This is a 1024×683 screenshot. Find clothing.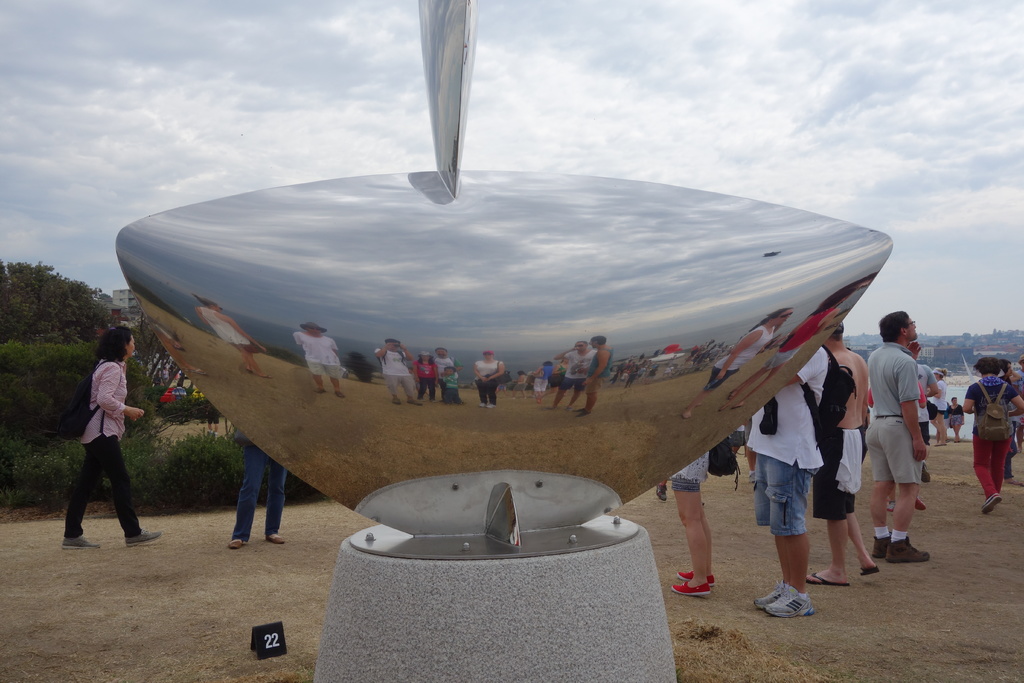
Bounding box: locate(939, 395, 957, 429).
